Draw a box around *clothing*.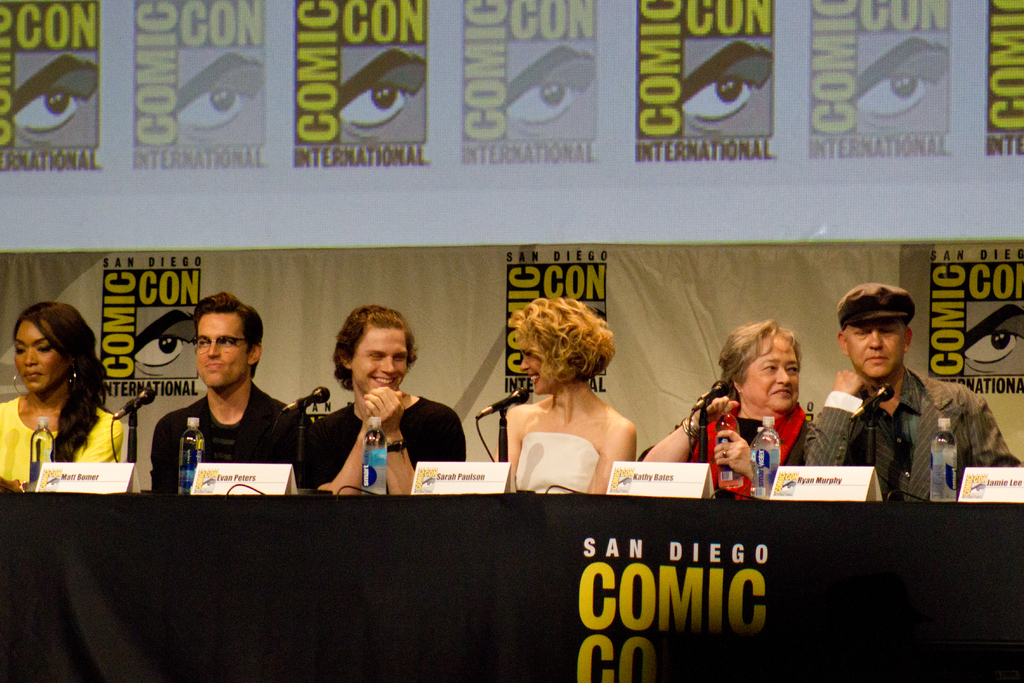
<region>811, 366, 980, 502</region>.
